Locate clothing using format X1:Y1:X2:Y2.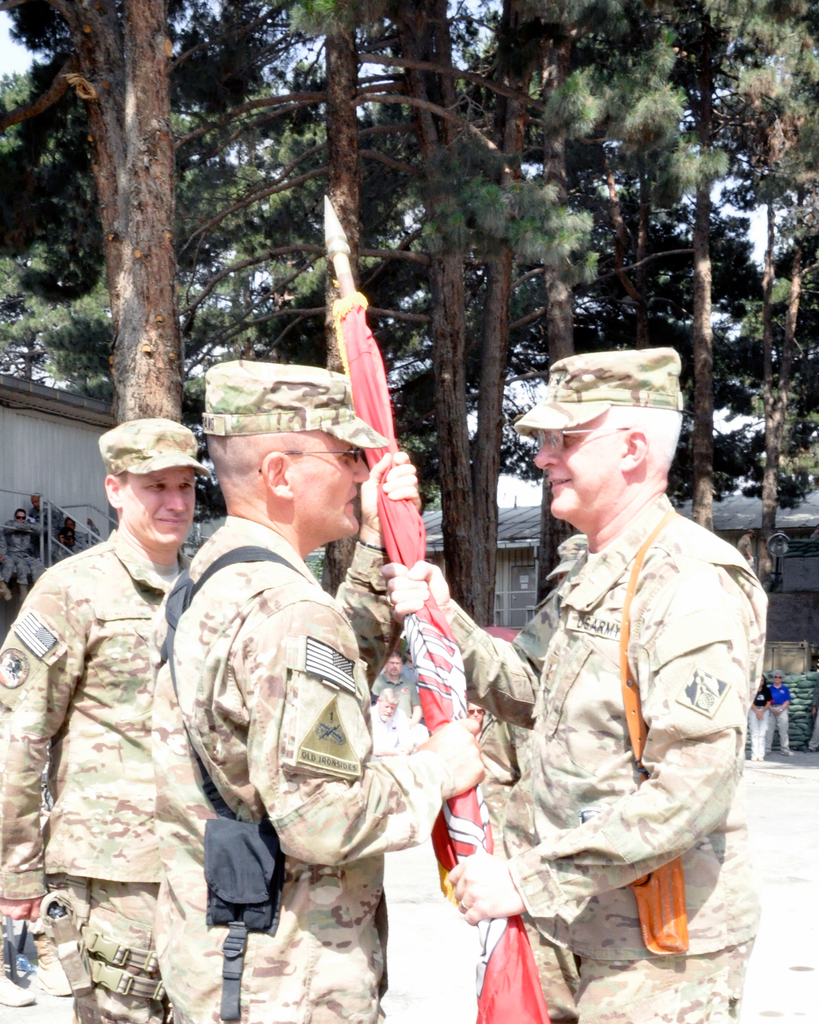
149:509:443:1023.
